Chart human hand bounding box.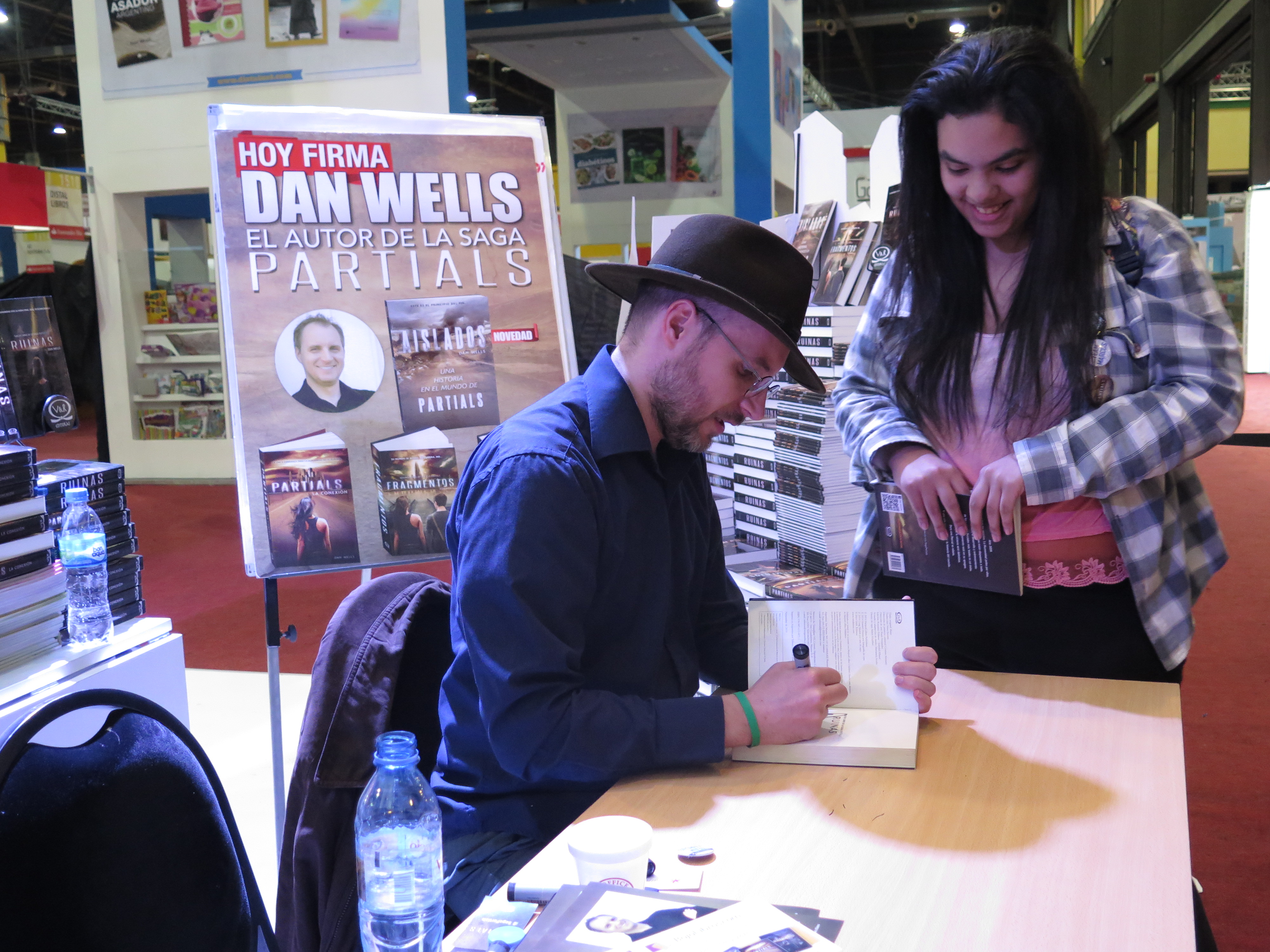
Charted: x1=283 y1=205 x2=298 y2=227.
